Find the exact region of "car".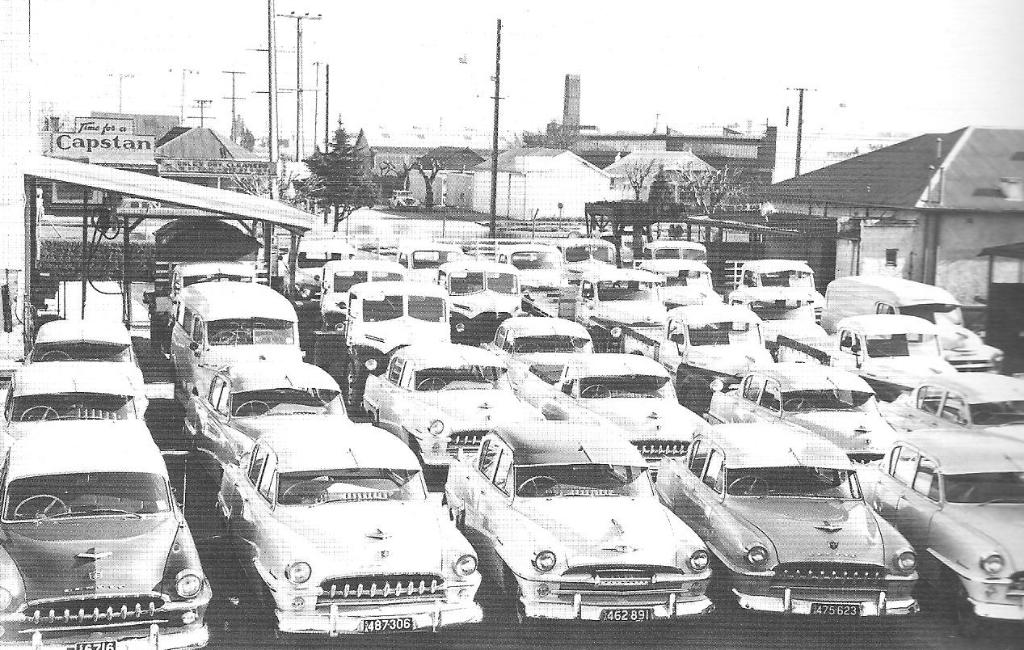
Exact region: Rect(356, 342, 546, 471).
